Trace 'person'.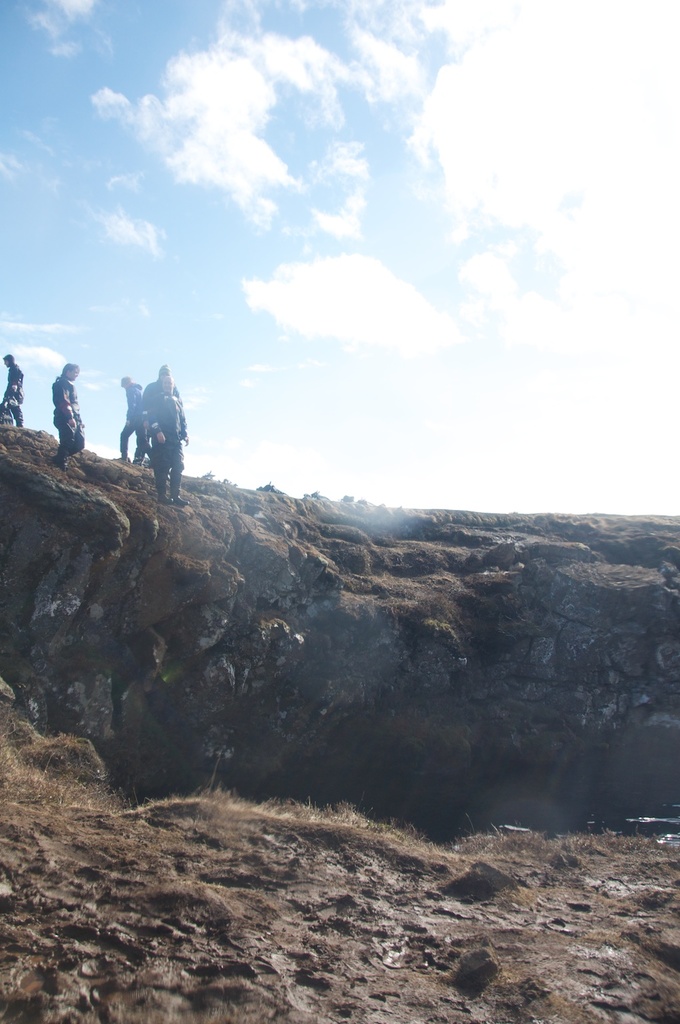
Traced to <box>140,361,187,457</box>.
